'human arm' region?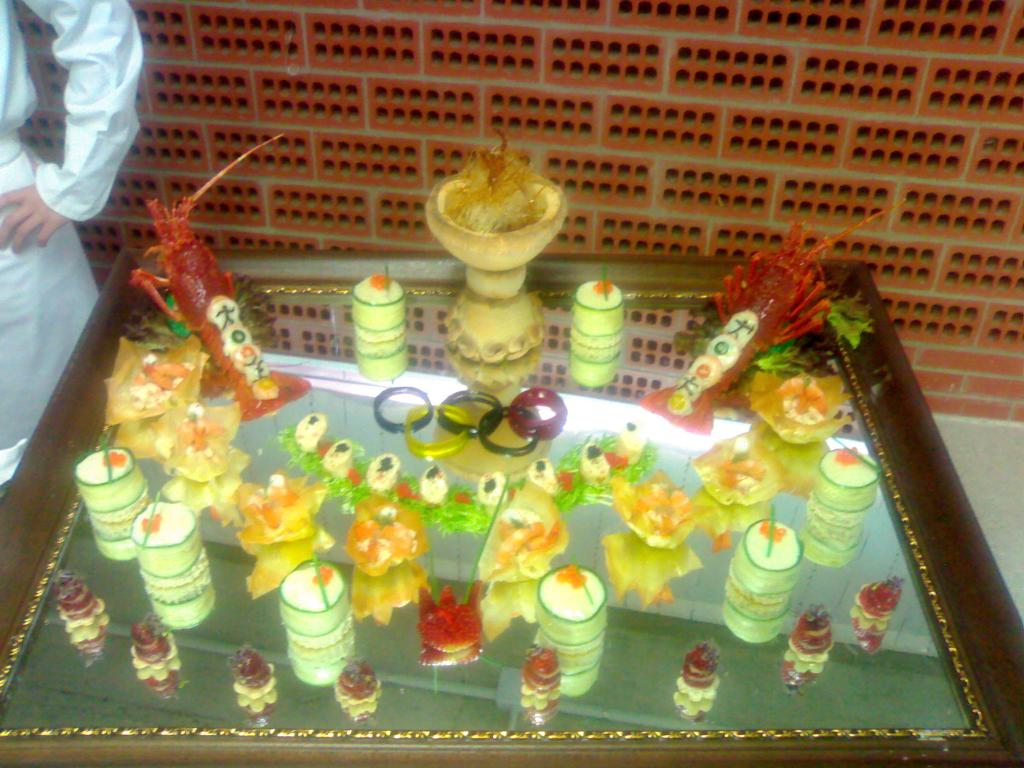
region(0, 0, 143, 253)
